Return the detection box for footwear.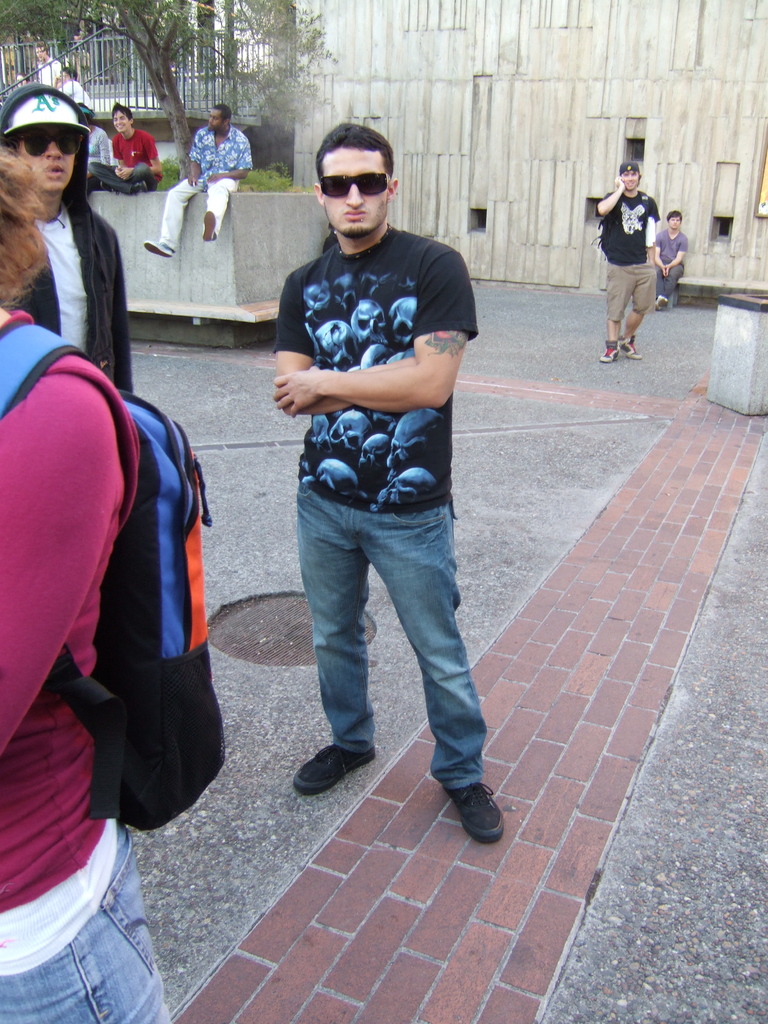
region(200, 211, 217, 241).
